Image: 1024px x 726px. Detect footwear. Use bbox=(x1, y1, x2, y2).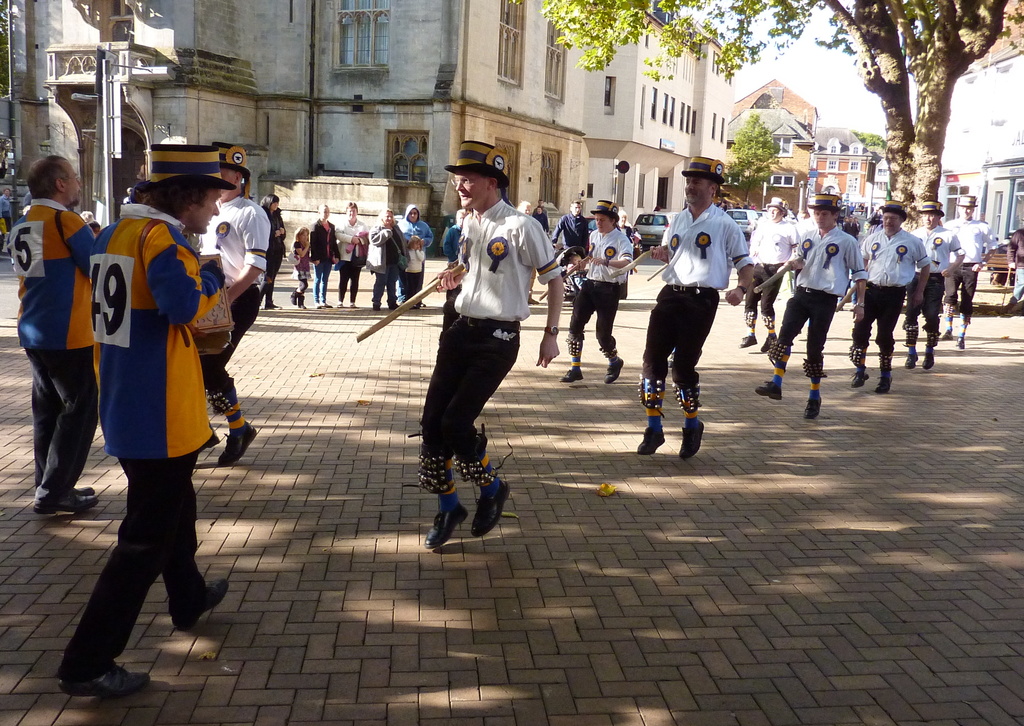
bbox=(370, 305, 380, 314).
